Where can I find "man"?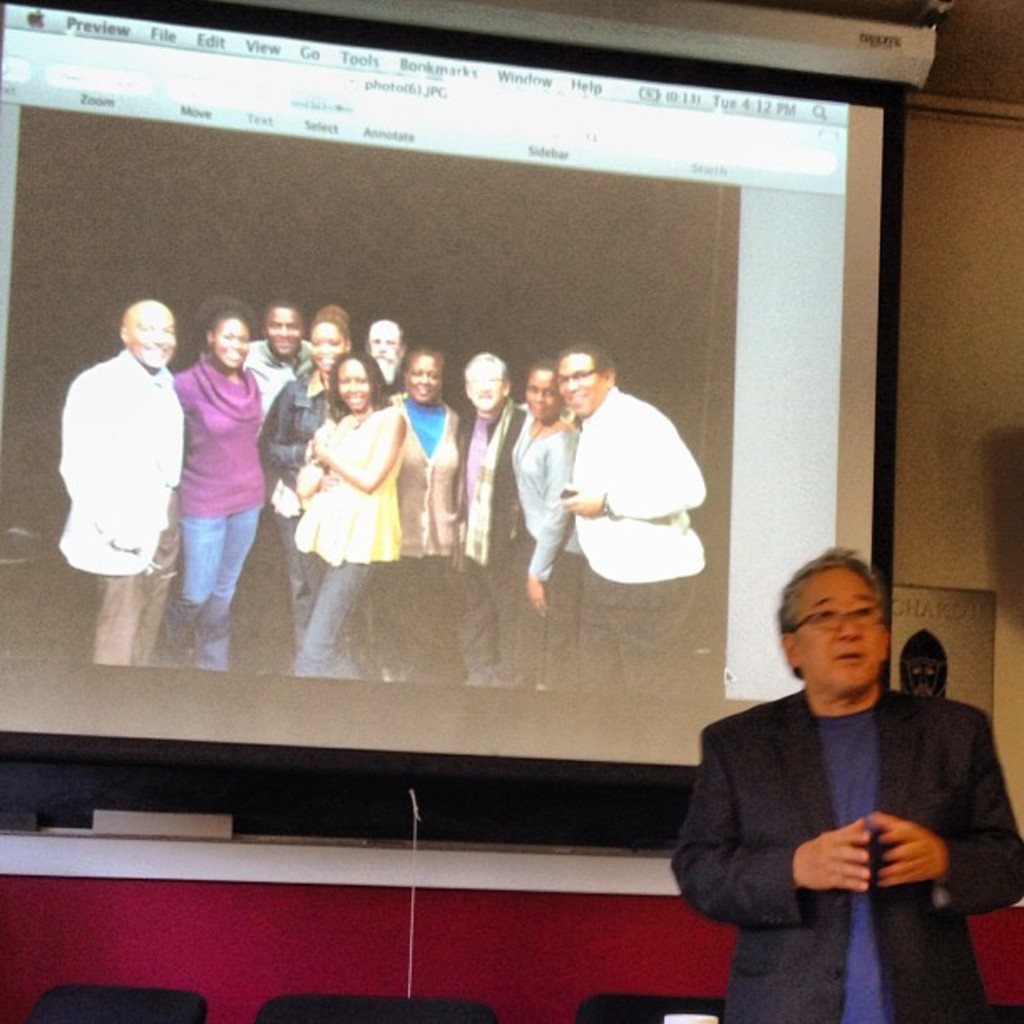
You can find it at (246,301,303,422).
